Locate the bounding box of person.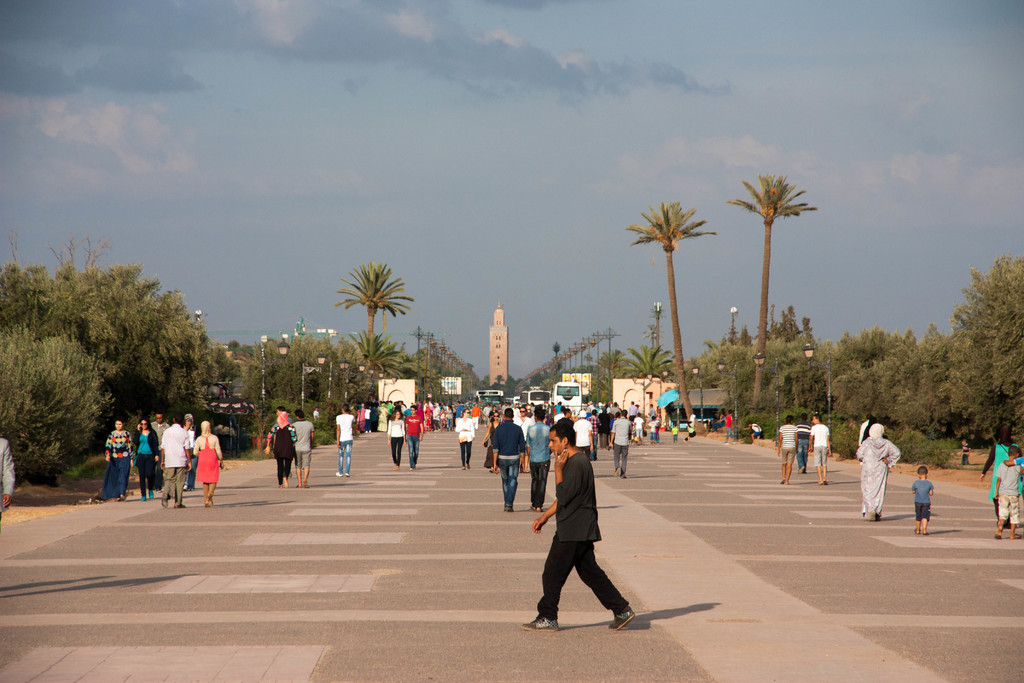
Bounding box: [0,436,15,534].
